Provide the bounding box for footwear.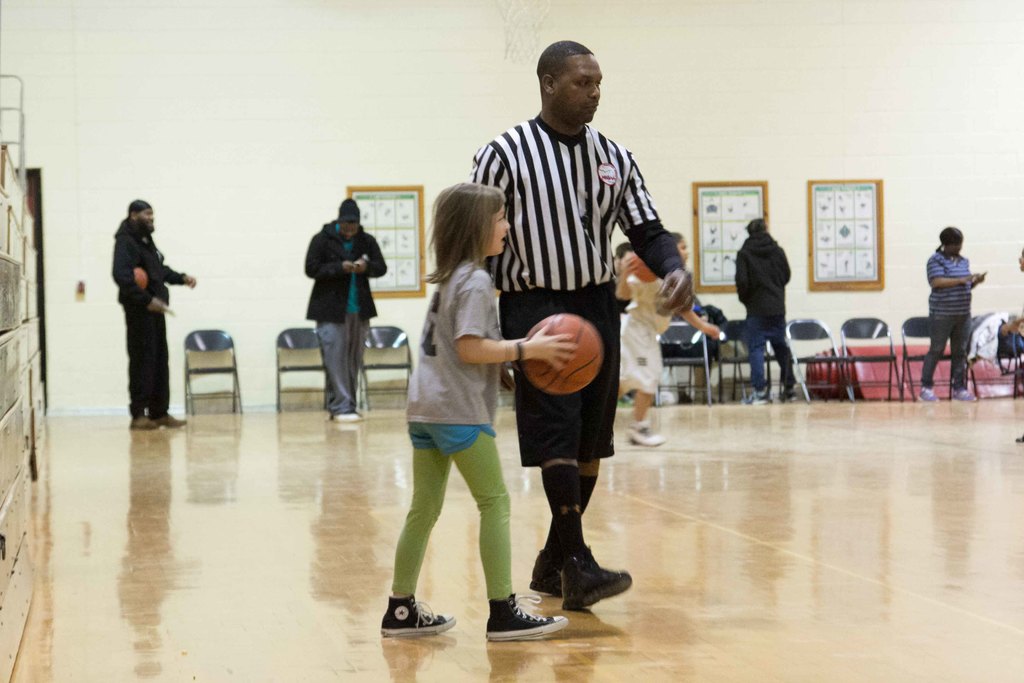
952:390:977:404.
